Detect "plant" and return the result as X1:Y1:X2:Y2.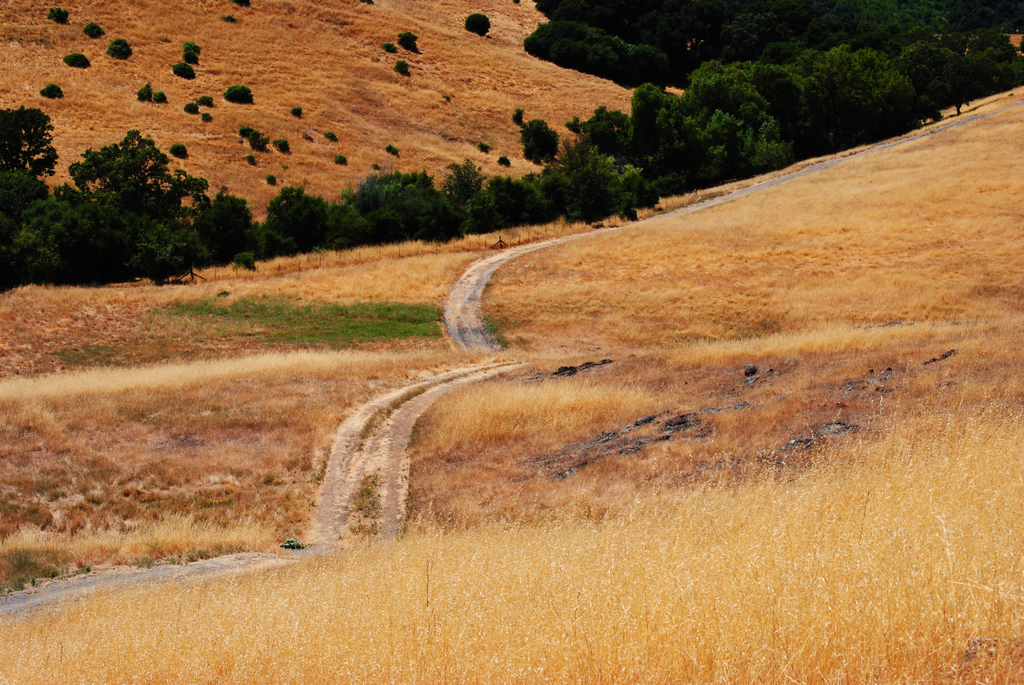
289:101:300:116.
